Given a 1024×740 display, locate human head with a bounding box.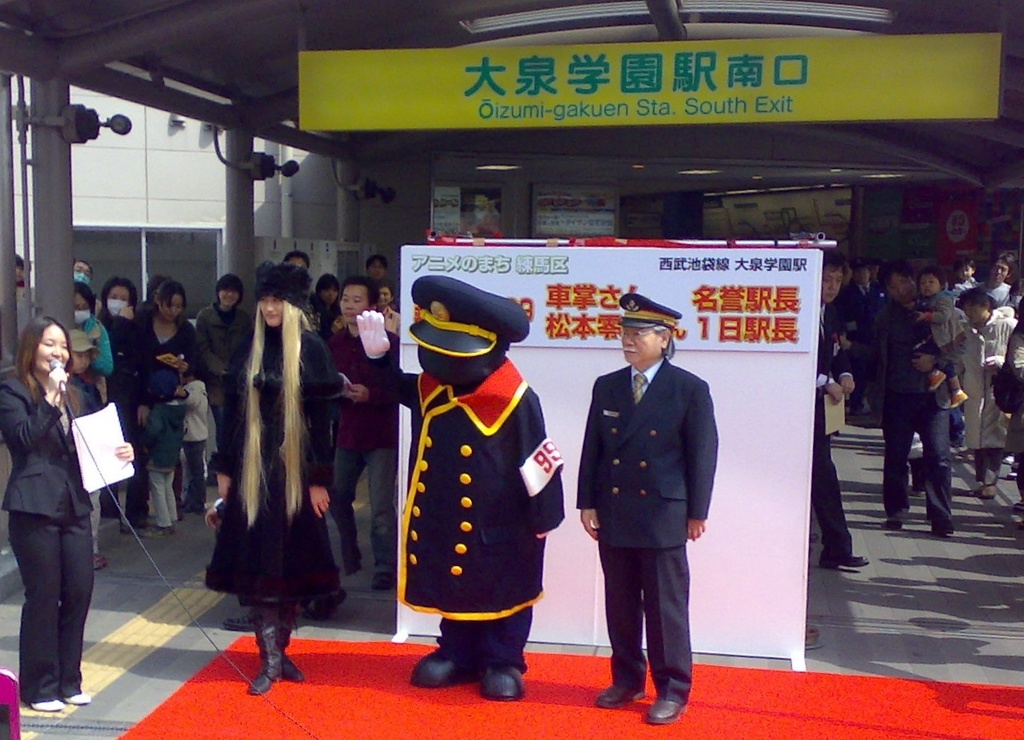
Located: x1=883 y1=263 x2=919 y2=308.
